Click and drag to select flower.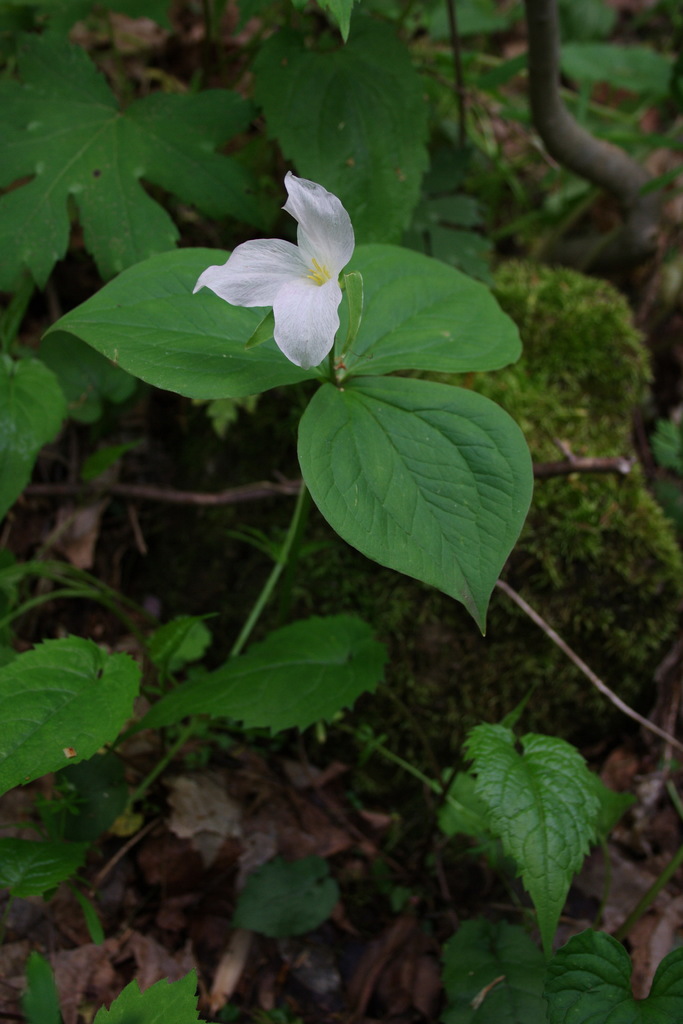
Selection: box(202, 161, 367, 357).
